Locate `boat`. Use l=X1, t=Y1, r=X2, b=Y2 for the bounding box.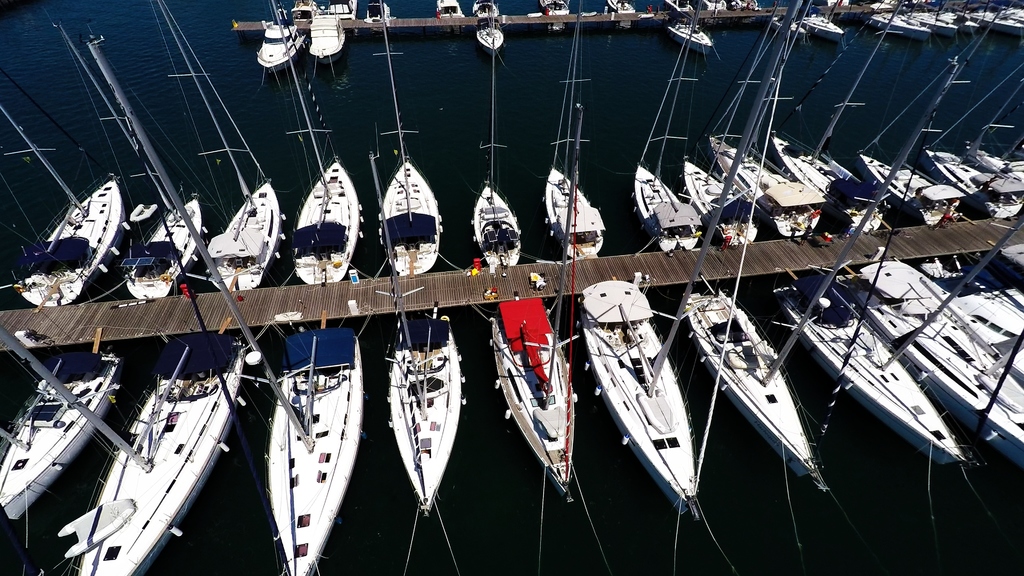
l=926, t=46, r=1023, b=222.
